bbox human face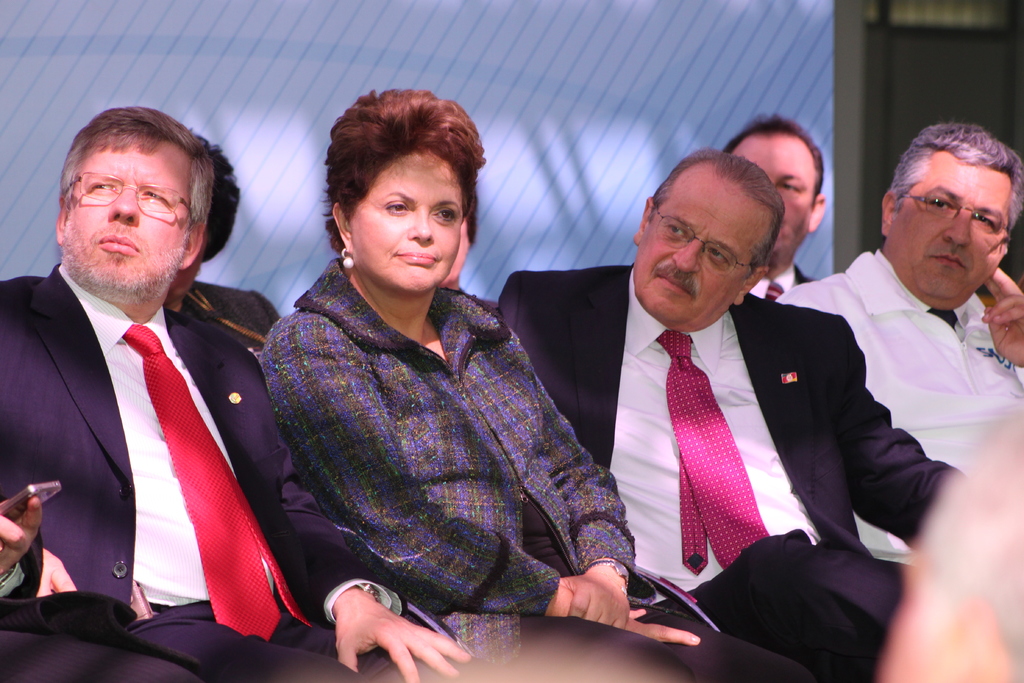
443,223,472,281
